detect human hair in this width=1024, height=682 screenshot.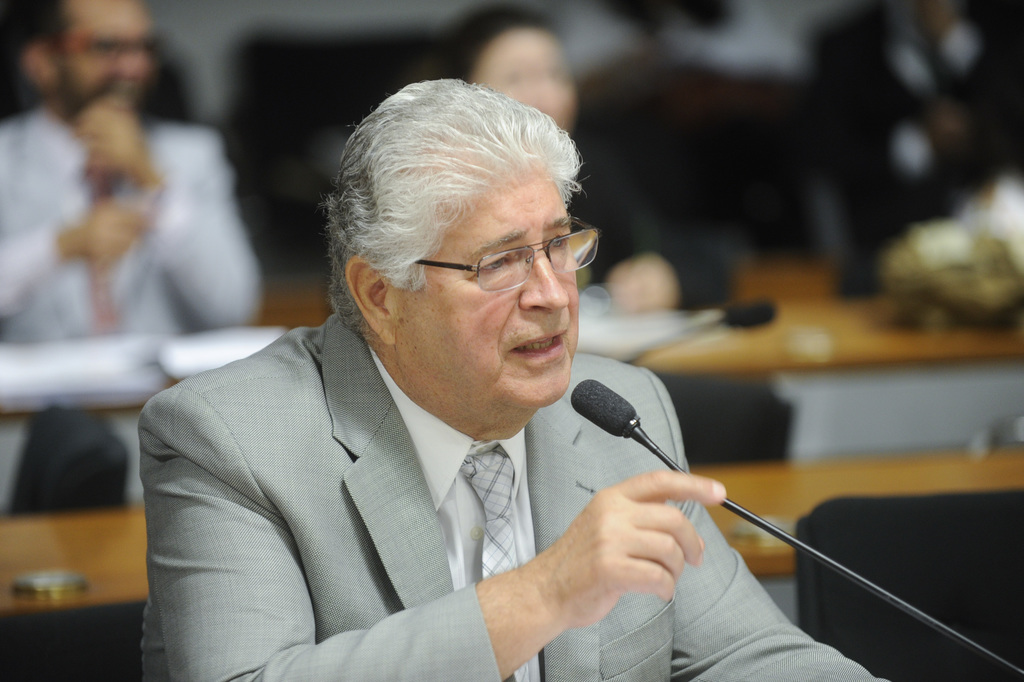
Detection: rect(422, 0, 561, 87).
